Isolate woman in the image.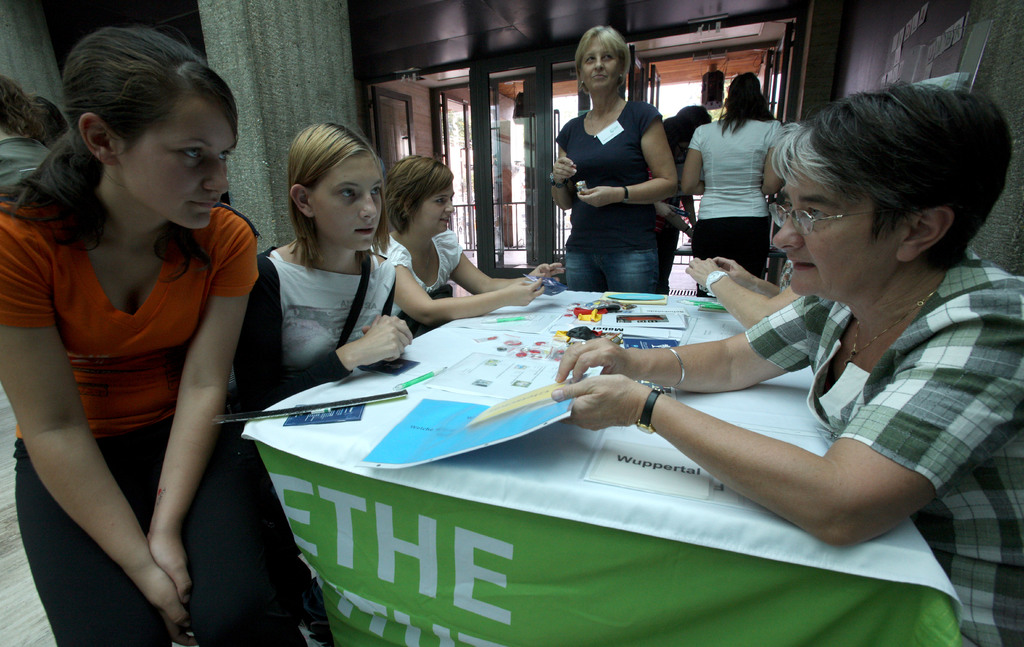
Isolated region: (543, 25, 686, 291).
